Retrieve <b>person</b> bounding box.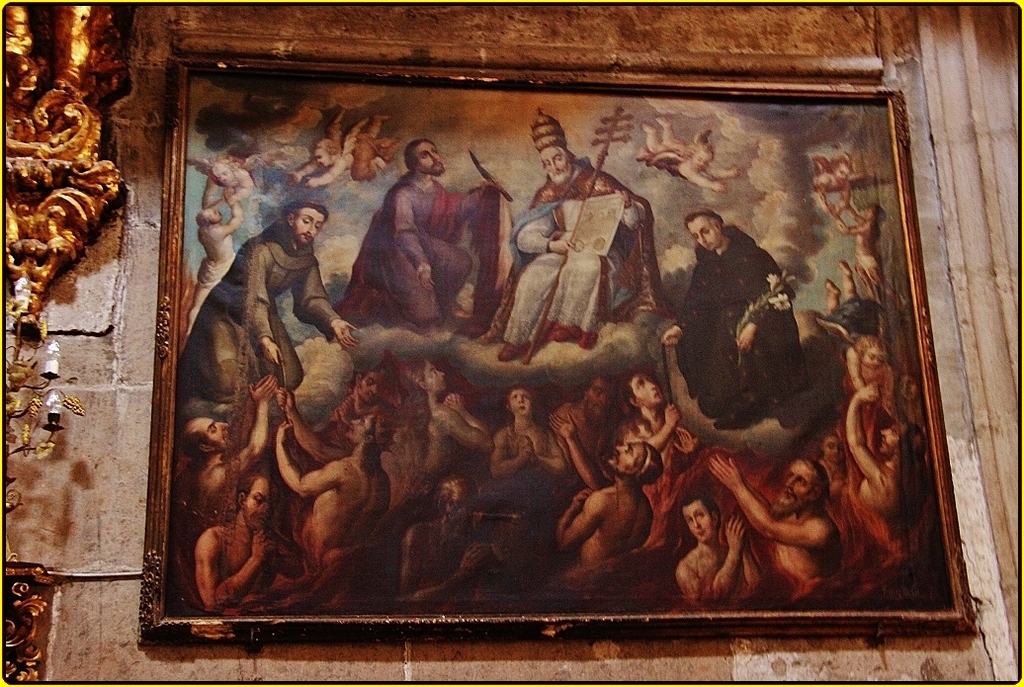
Bounding box: {"left": 180, "top": 370, "right": 274, "bottom": 523}.
